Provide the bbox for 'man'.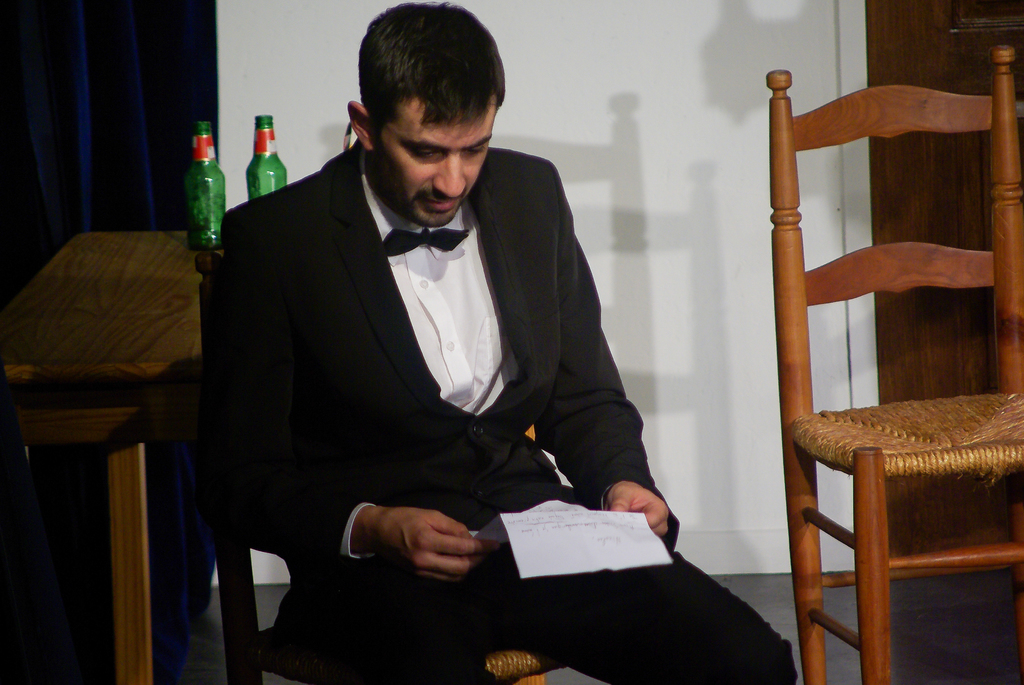
crop(187, 24, 673, 624).
